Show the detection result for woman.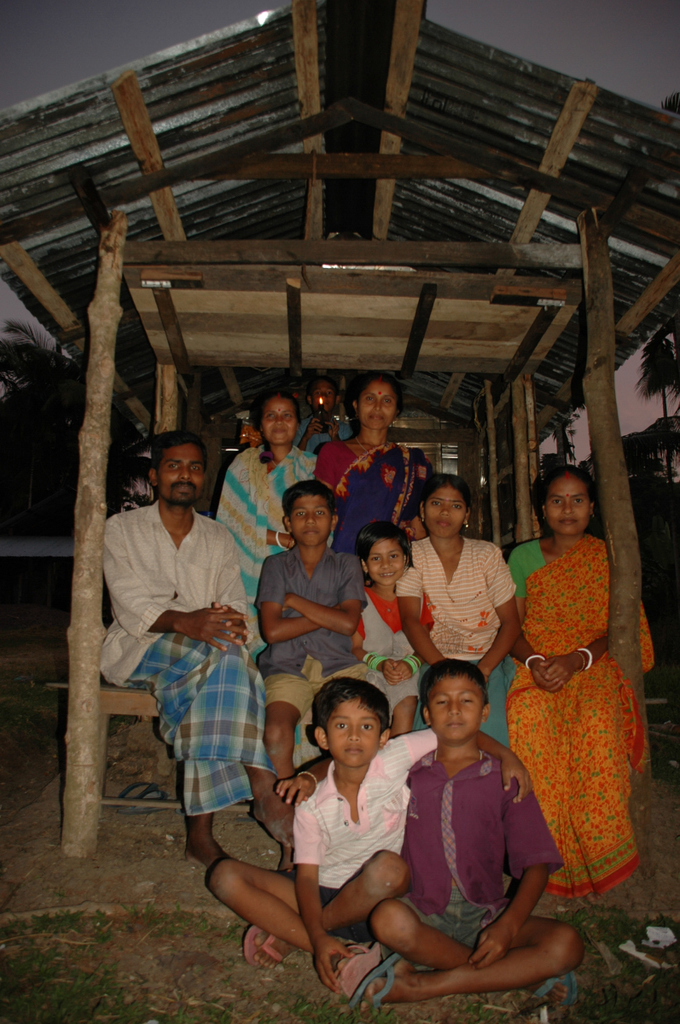
<region>253, 538, 372, 720</region>.
